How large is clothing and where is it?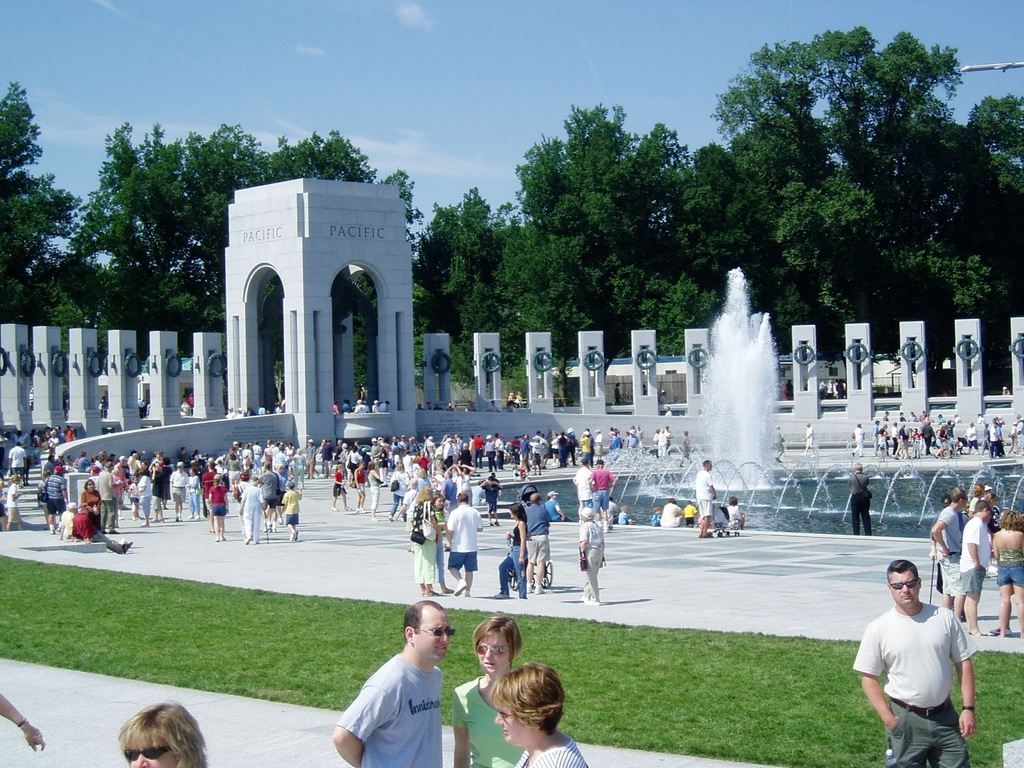
Bounding box: [619,511,627,524].
